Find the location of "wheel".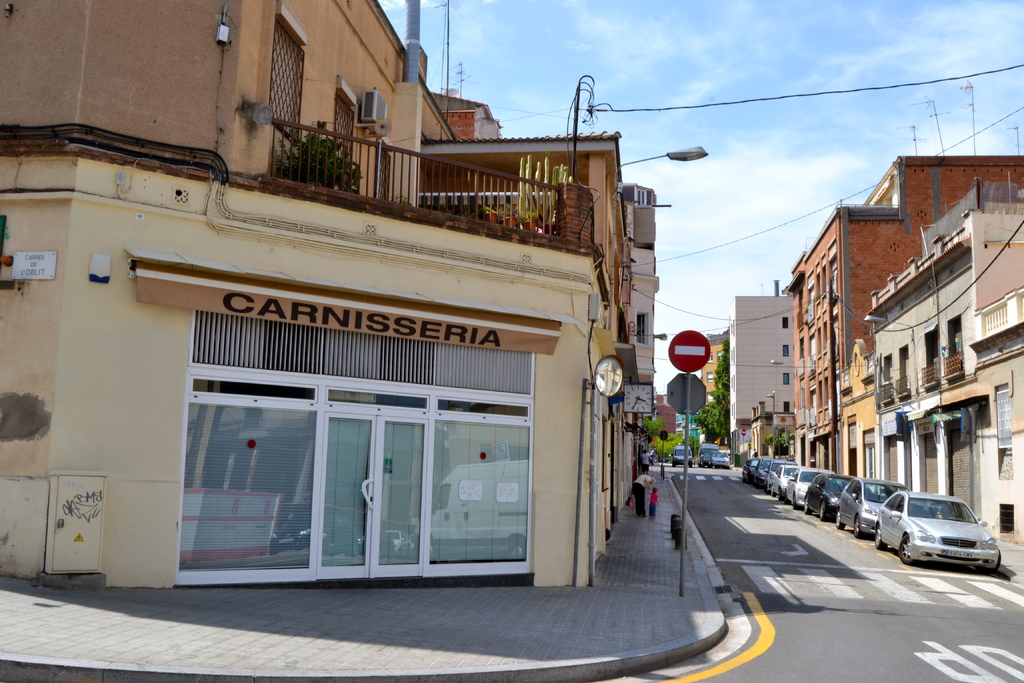
Location: bbox=(799, 493, 811, 516).
